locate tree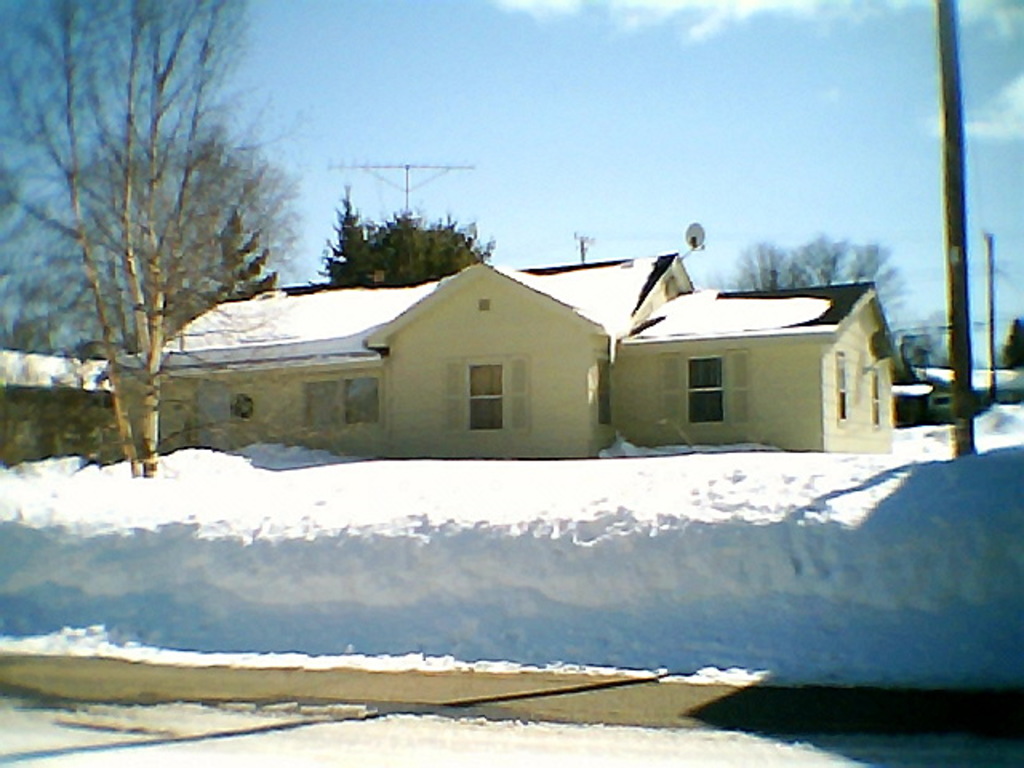
[733,234,907,326]
